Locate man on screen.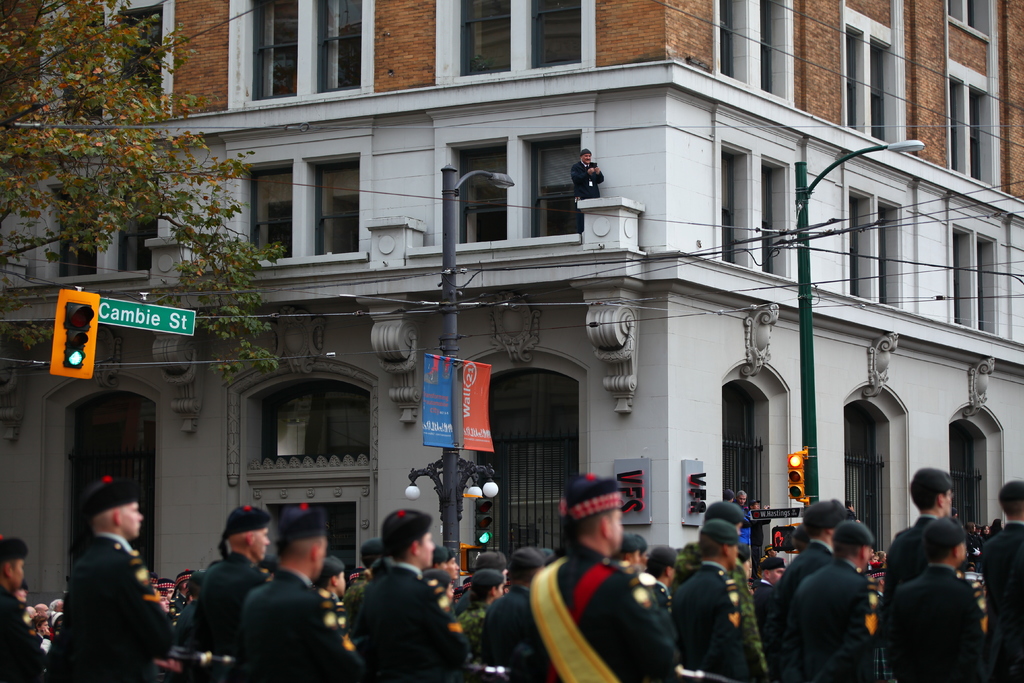
On screen at (357, 537, 381, 562).
